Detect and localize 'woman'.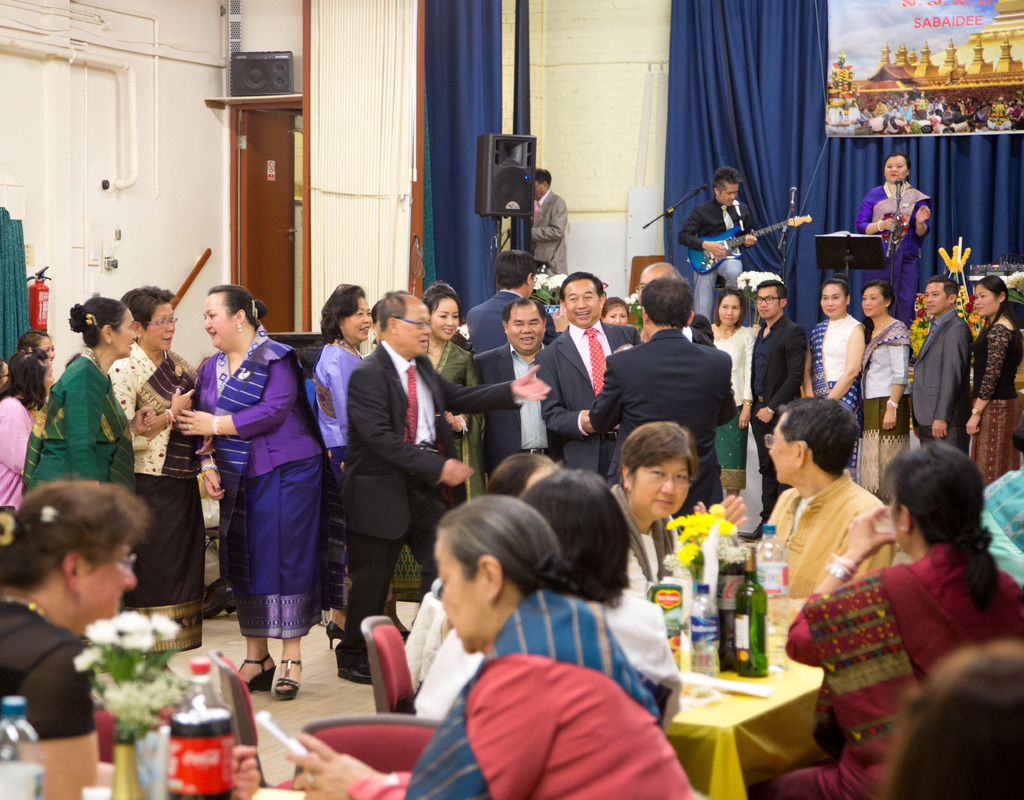
Localized at <bbox>102, 279, 201, 654</bbox>.
